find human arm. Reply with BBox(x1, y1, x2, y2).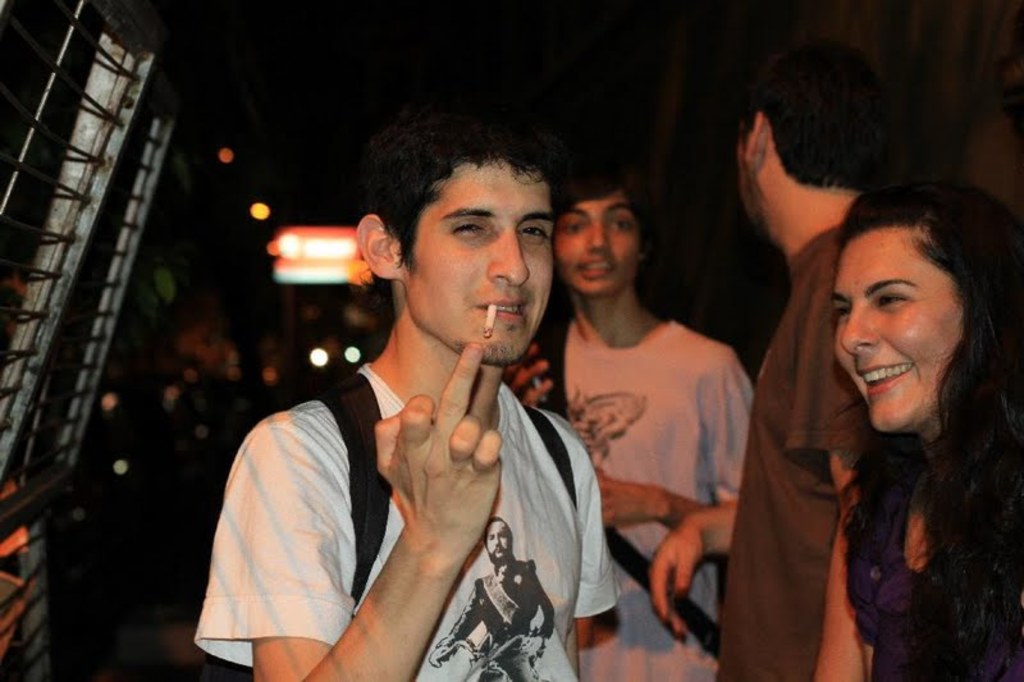
BBox(502, 340, 557, 412).
